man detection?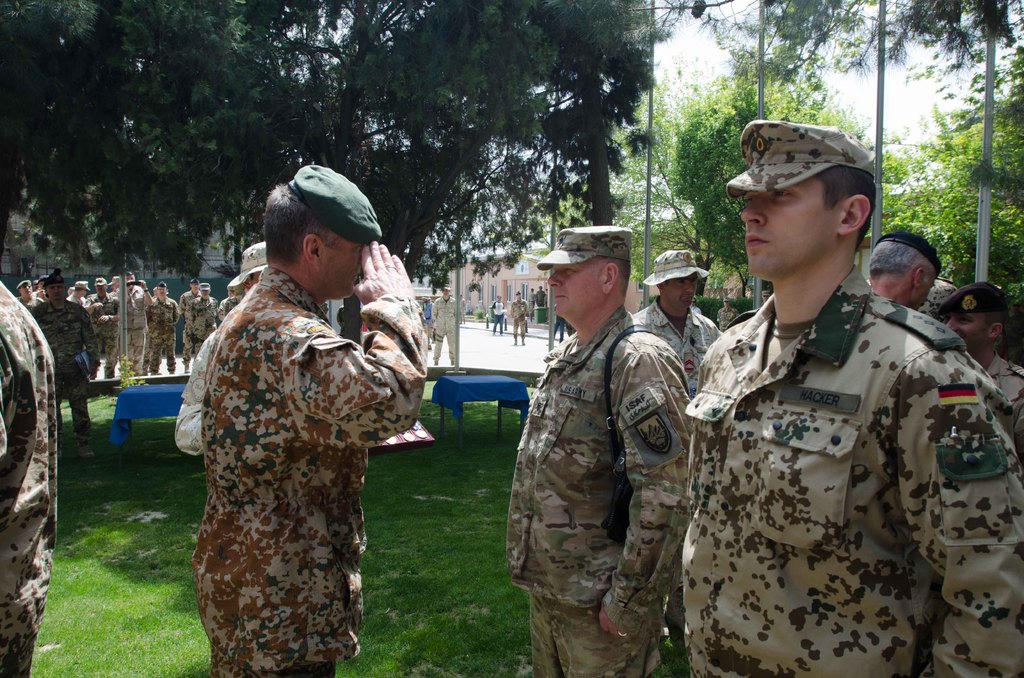
<region>144, 278, 180, 377</region>
